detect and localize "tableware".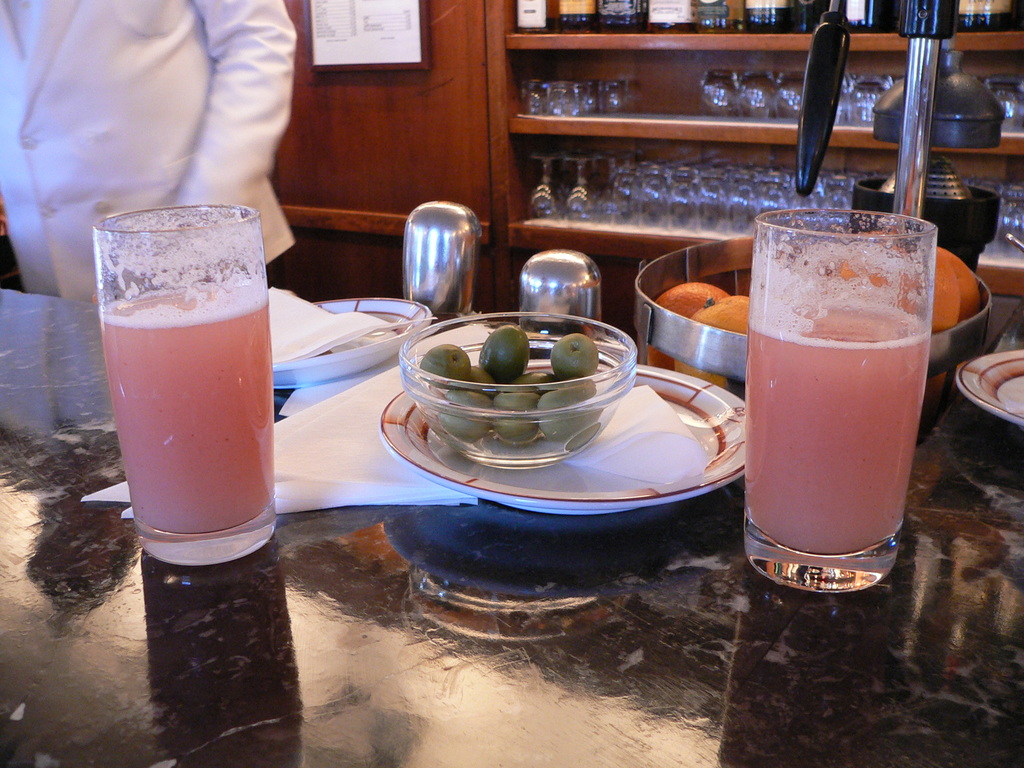
Localized at rect(93, 204, 279, 566).
